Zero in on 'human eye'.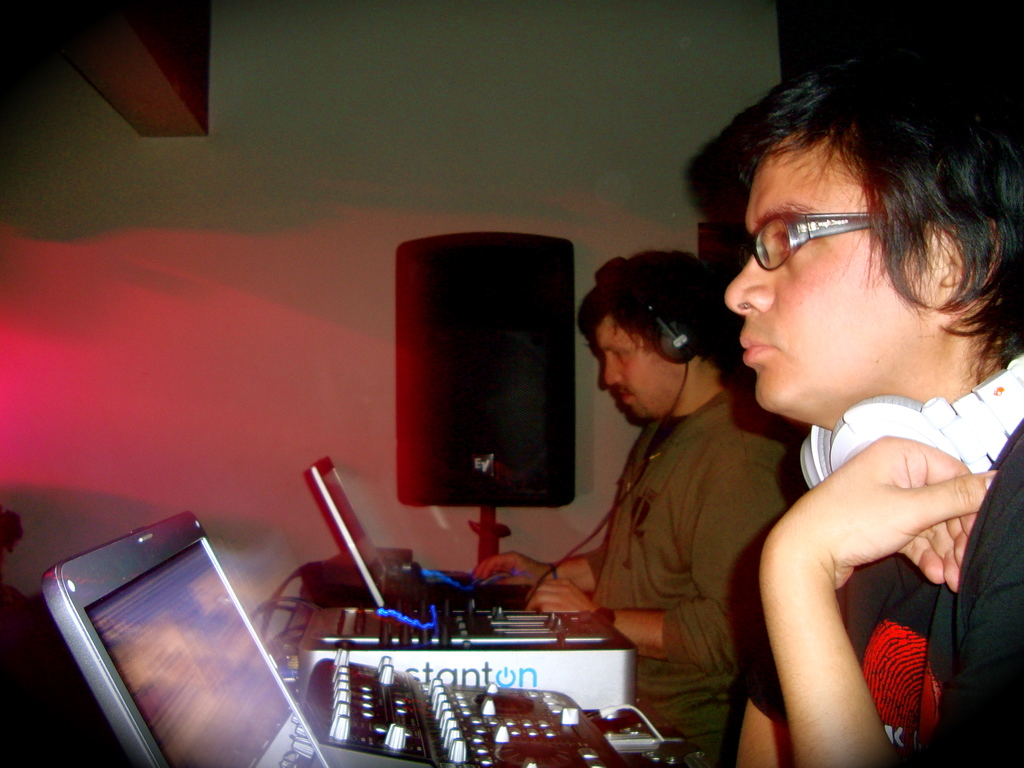
Zeroed in: (778,233,803,250).
